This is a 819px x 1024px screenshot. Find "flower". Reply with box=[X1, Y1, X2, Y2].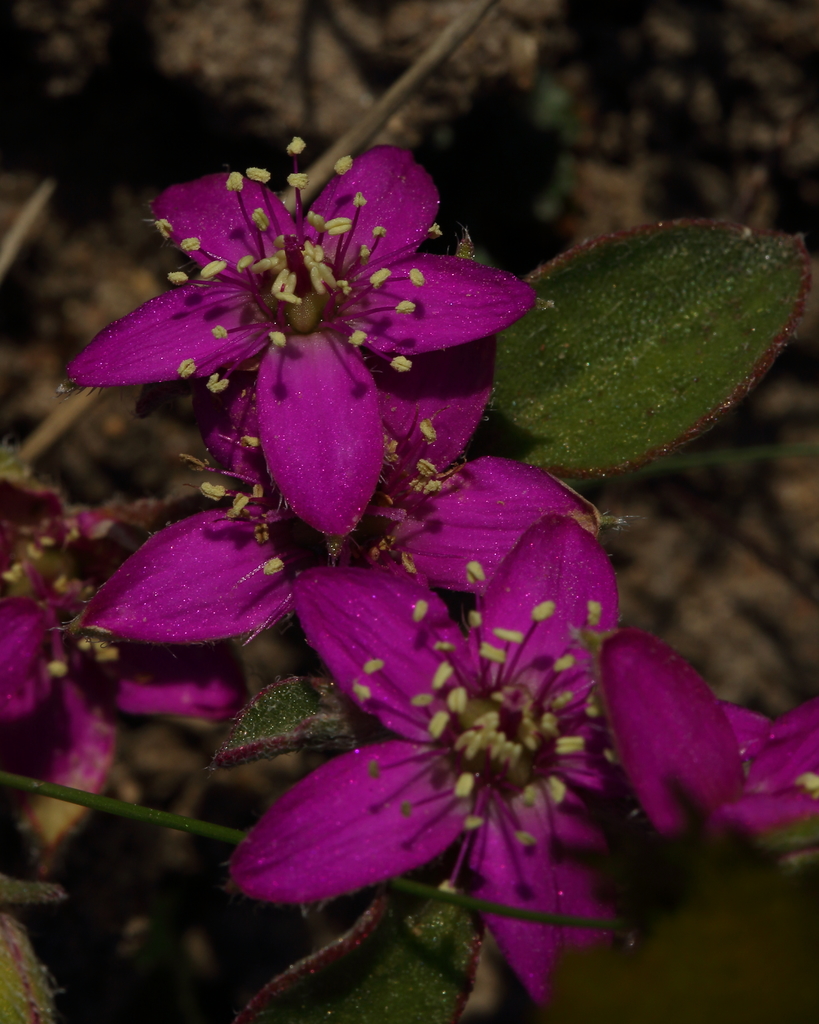
box=[225, 520, 774, 1023].
